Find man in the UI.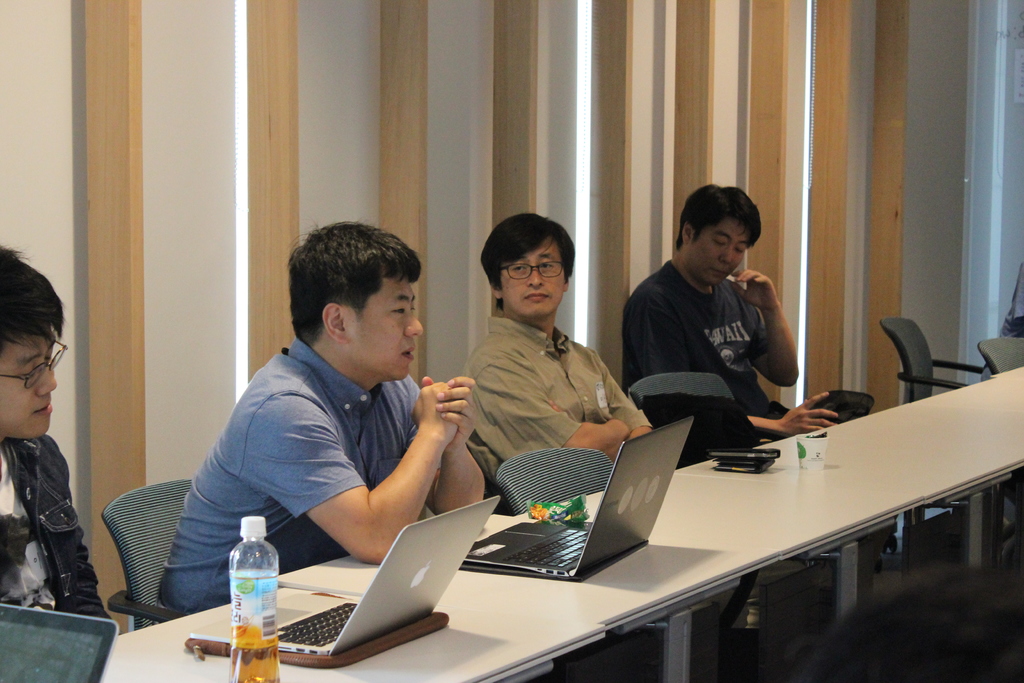
UI element at l=156, t=234, r=508, b=608.
